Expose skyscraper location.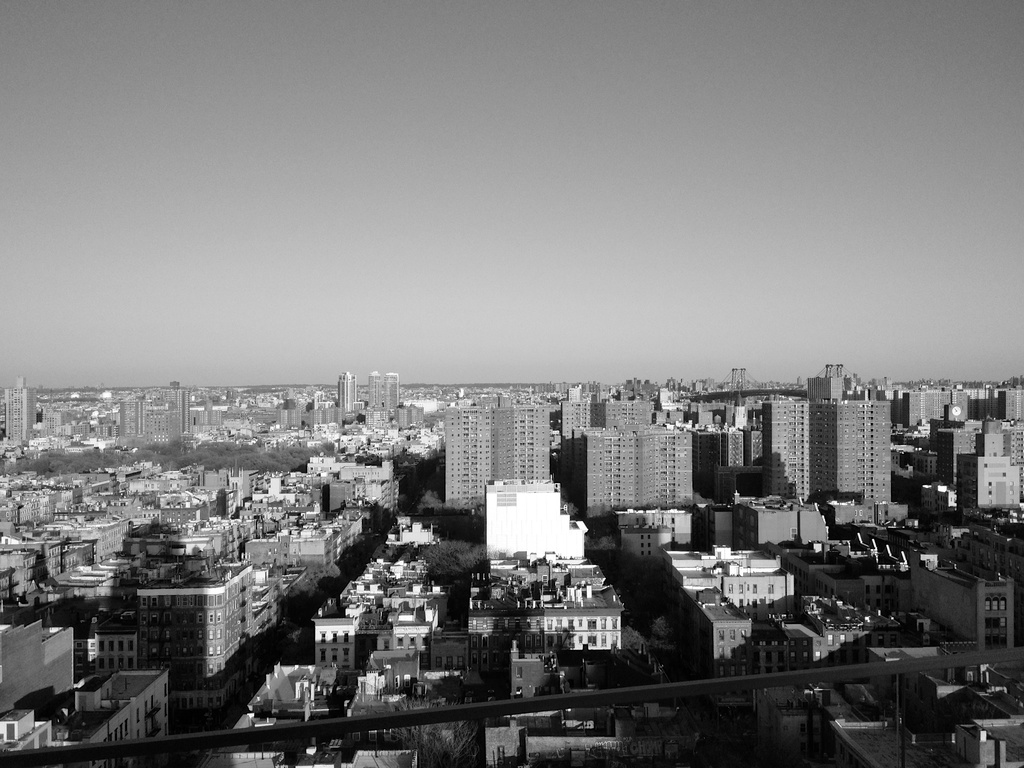
Exposed at x1=447, y1=411, x2=492, y2=510.
